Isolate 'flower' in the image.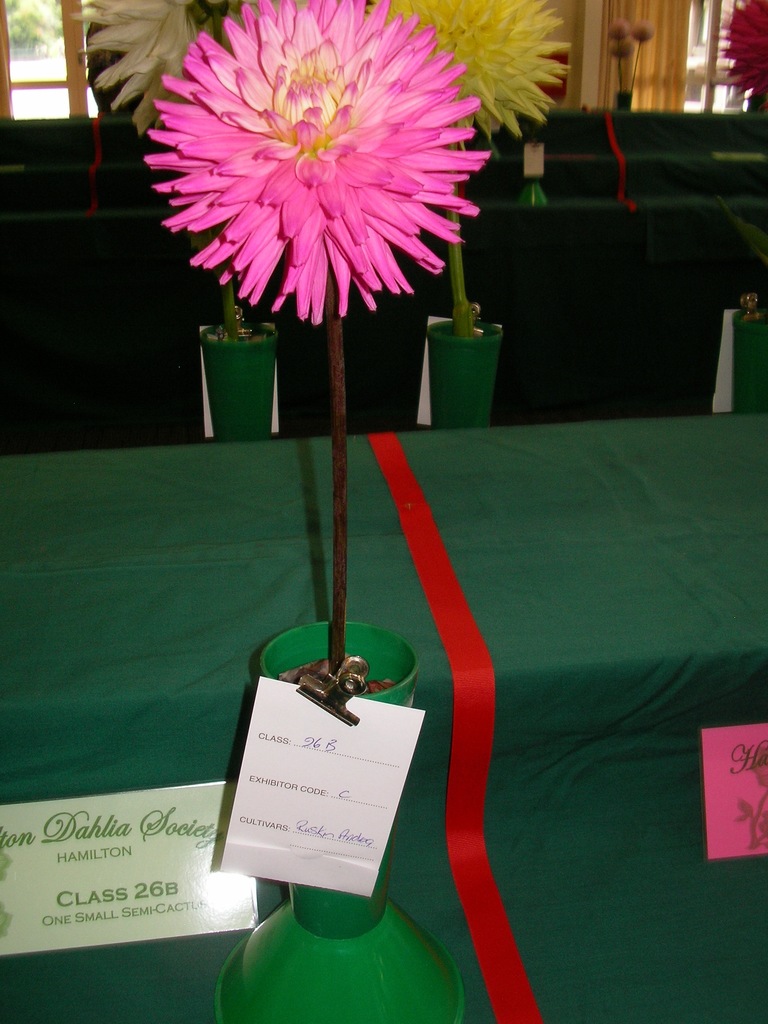
Isolated region: {"left": 363, "top": 0, "right": 571, "bottom": 151}.
